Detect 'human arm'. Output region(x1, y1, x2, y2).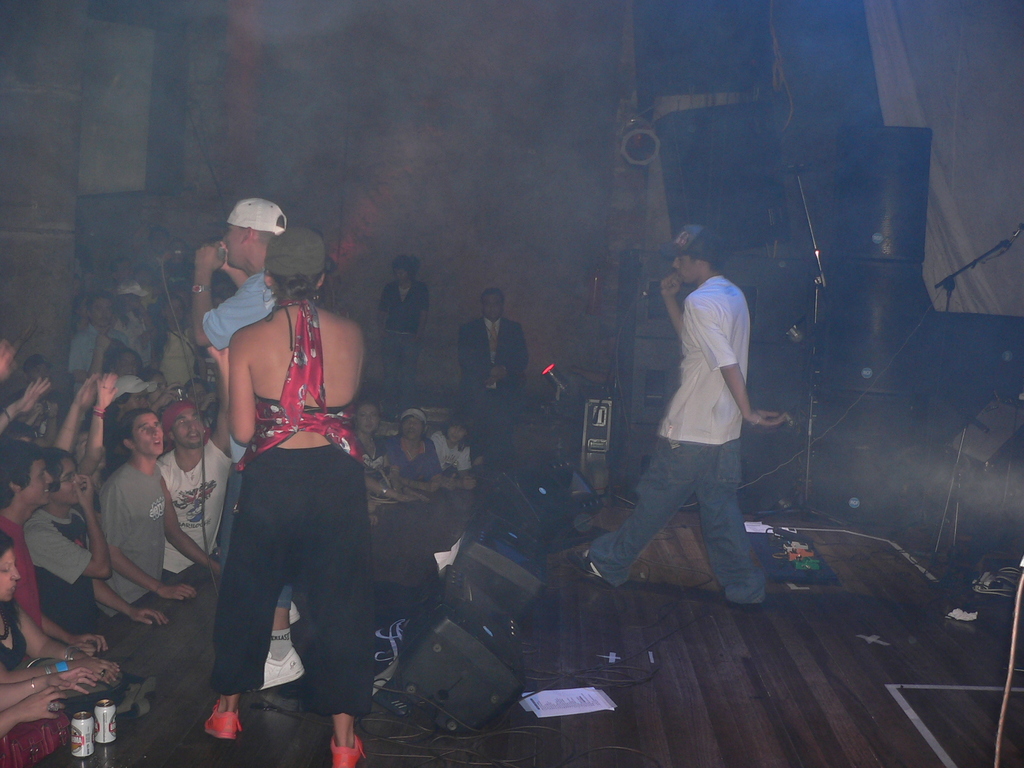
region(0, 321, 35, 372).
